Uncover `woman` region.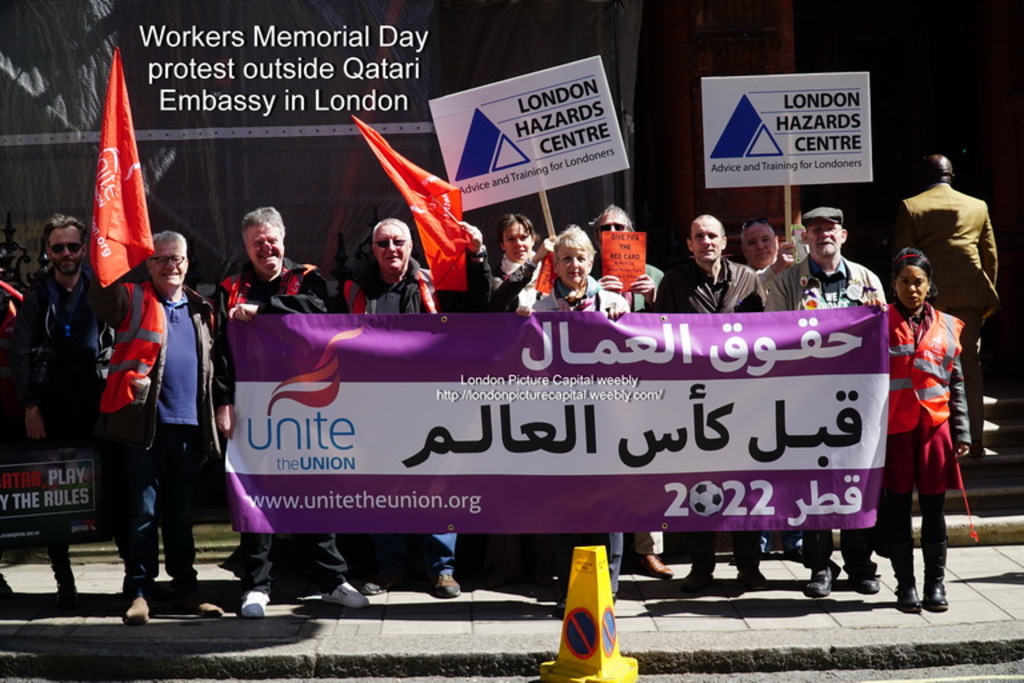
Uncovered: BBox(515, 219, 631, 616).
